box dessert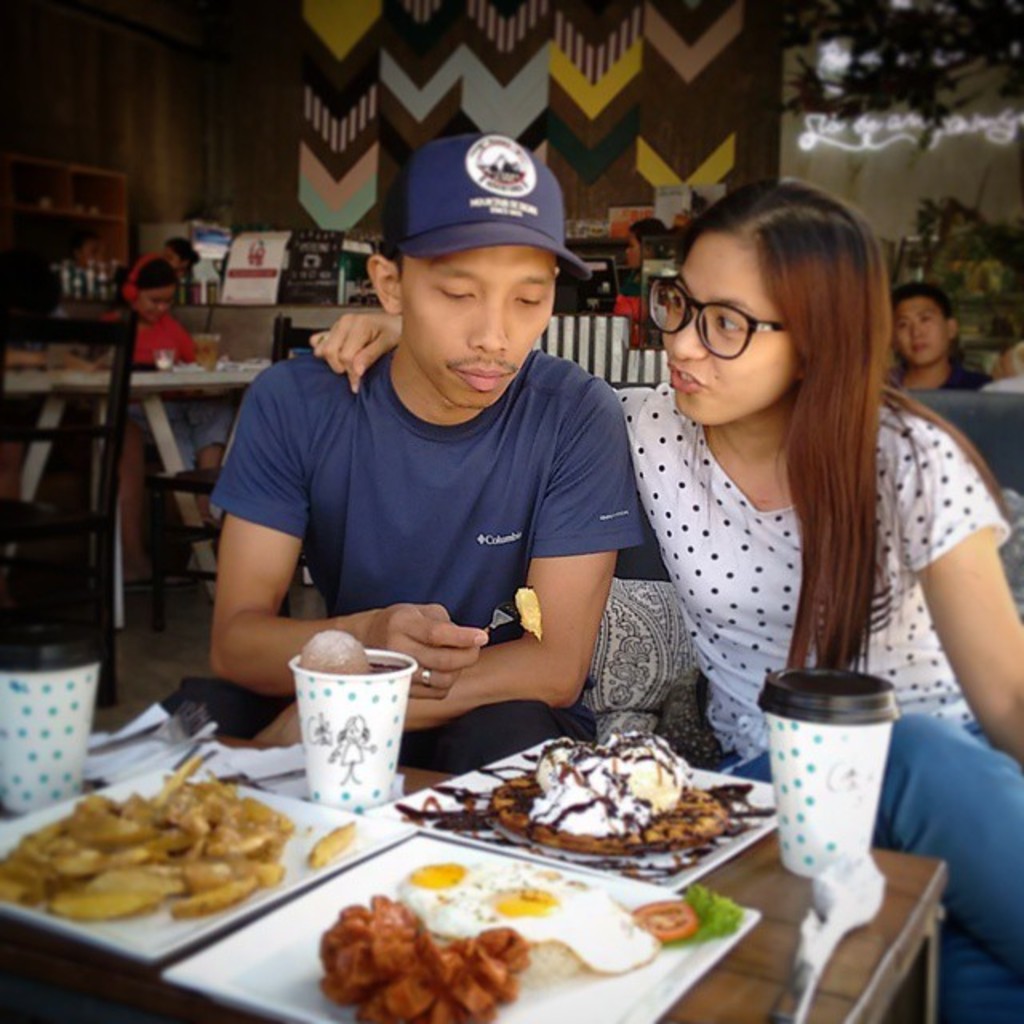
<box>499,773,725,869</box>
